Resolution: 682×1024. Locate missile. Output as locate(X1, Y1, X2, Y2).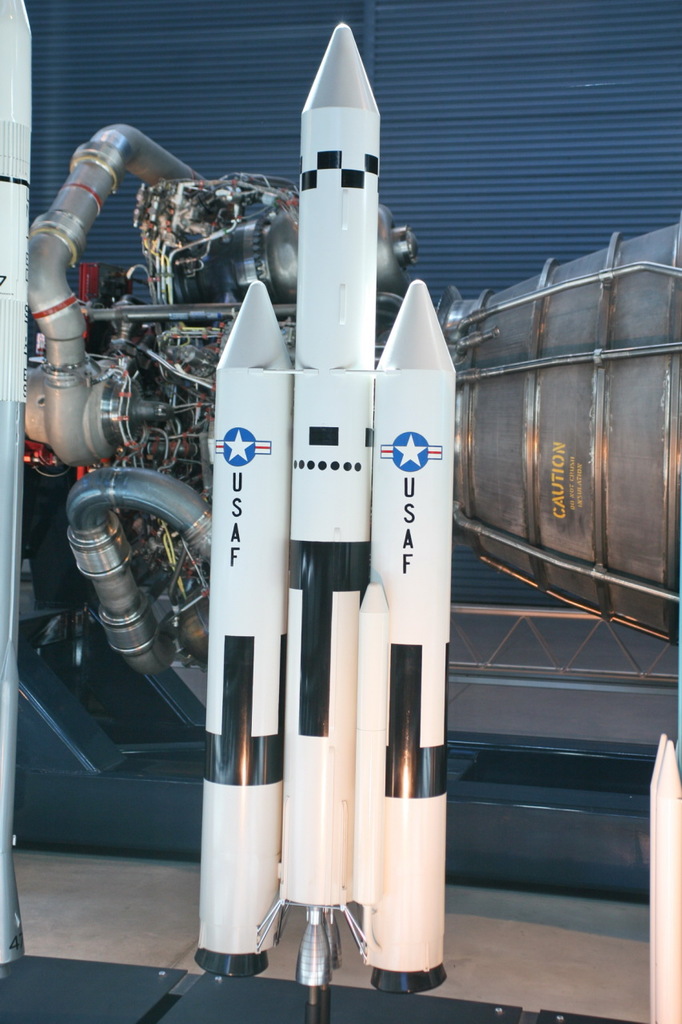
locate(191, 18, 460, 1006).
